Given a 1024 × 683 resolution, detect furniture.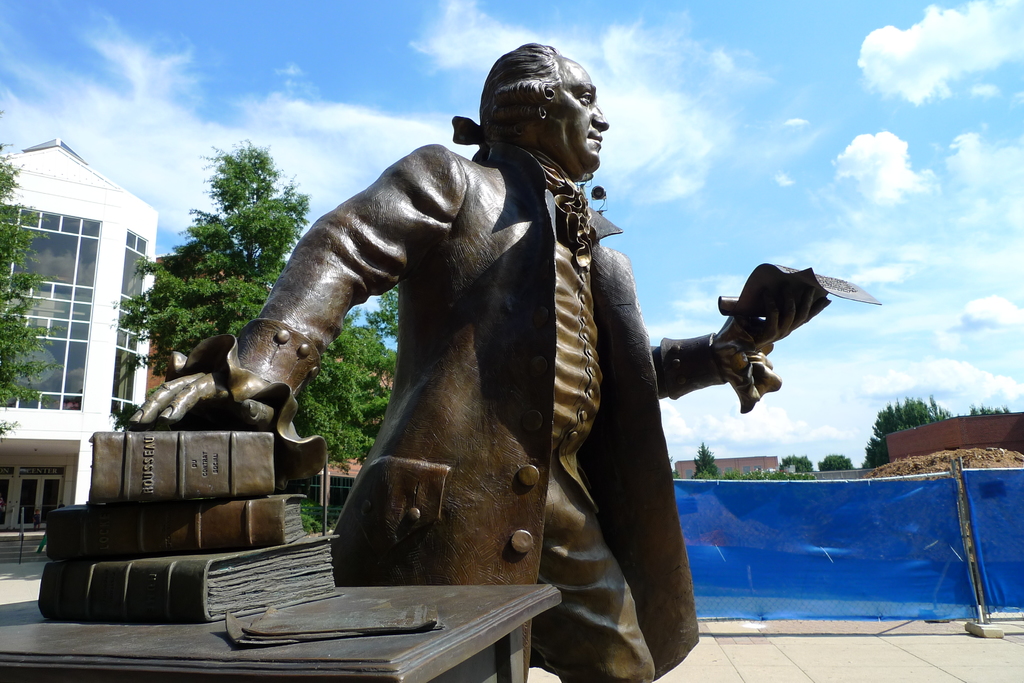
0 583 561 682.
